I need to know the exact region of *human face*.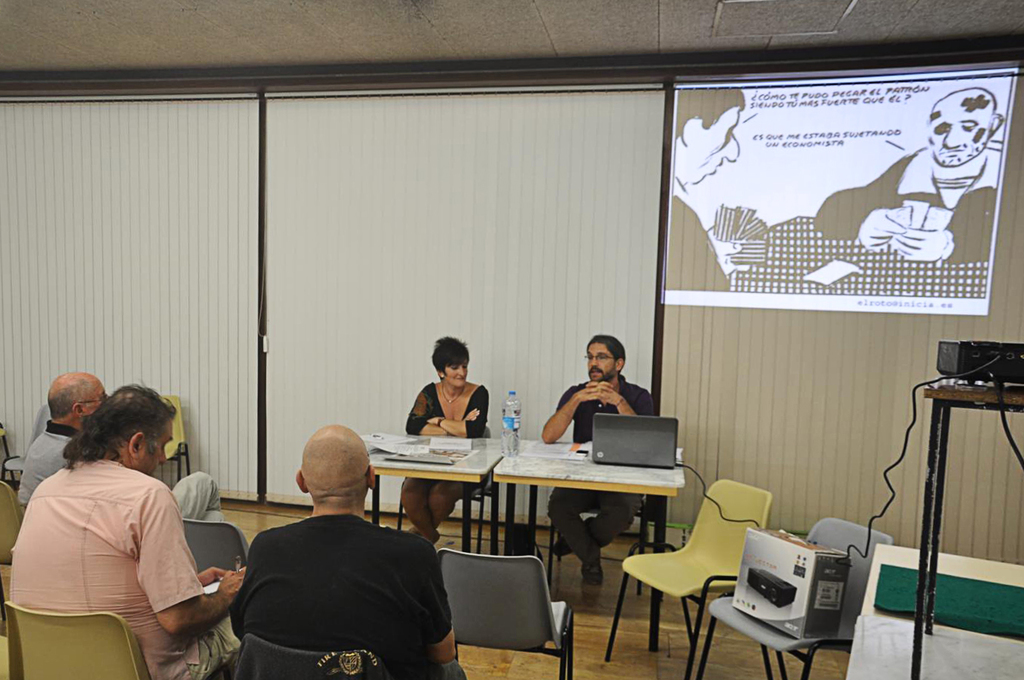
Region: detection(692, 110, 741, 187).
